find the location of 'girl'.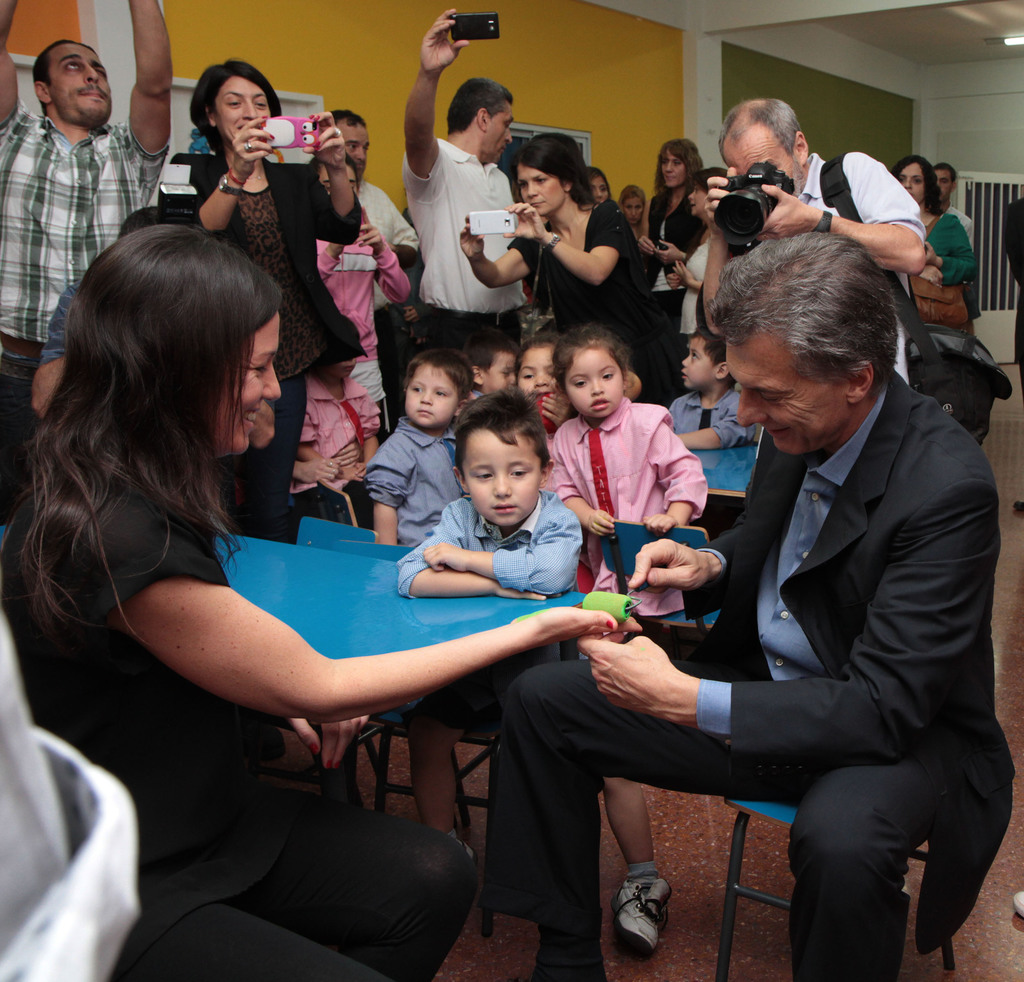
Location: box(517, 340, 571, 426).
